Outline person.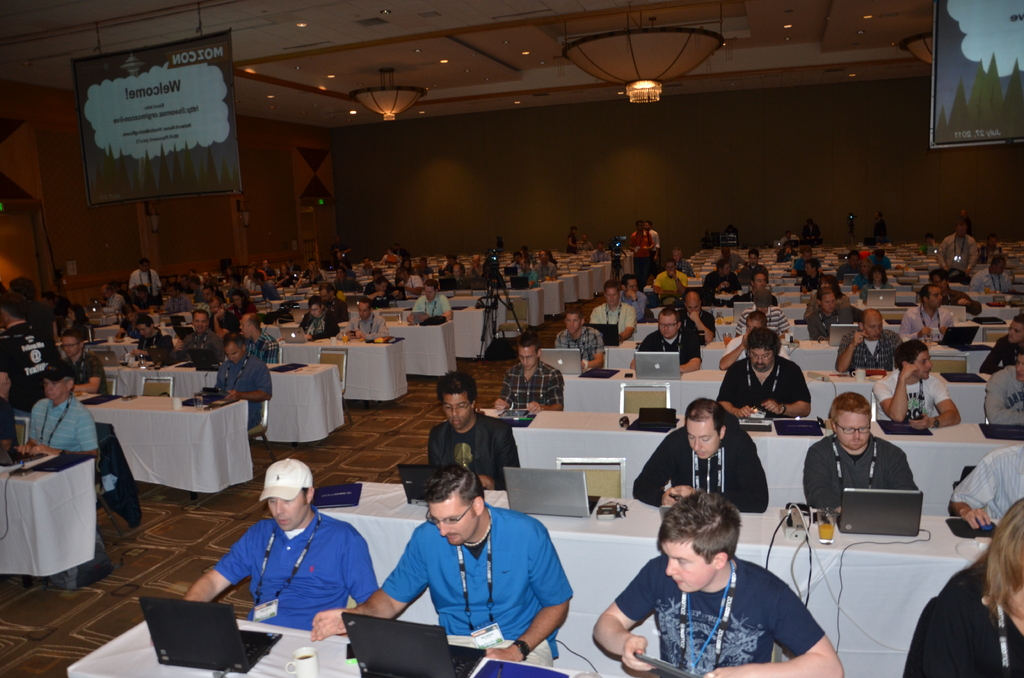
Outline: [745, 250, 767, 280].
